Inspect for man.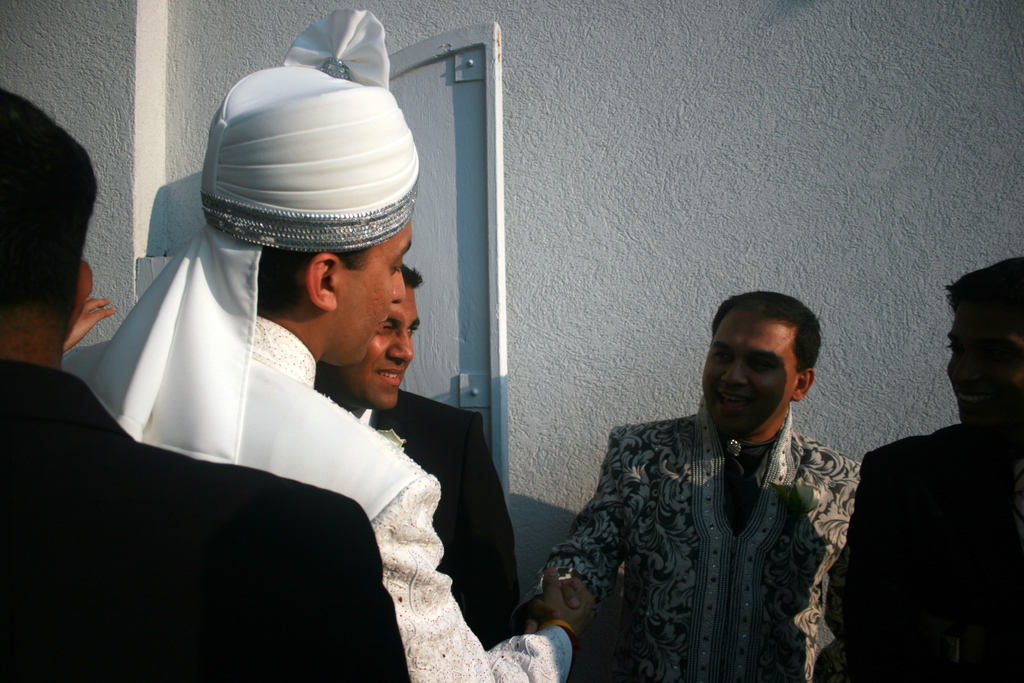
Inspection: (0, 88, 415, 682).
